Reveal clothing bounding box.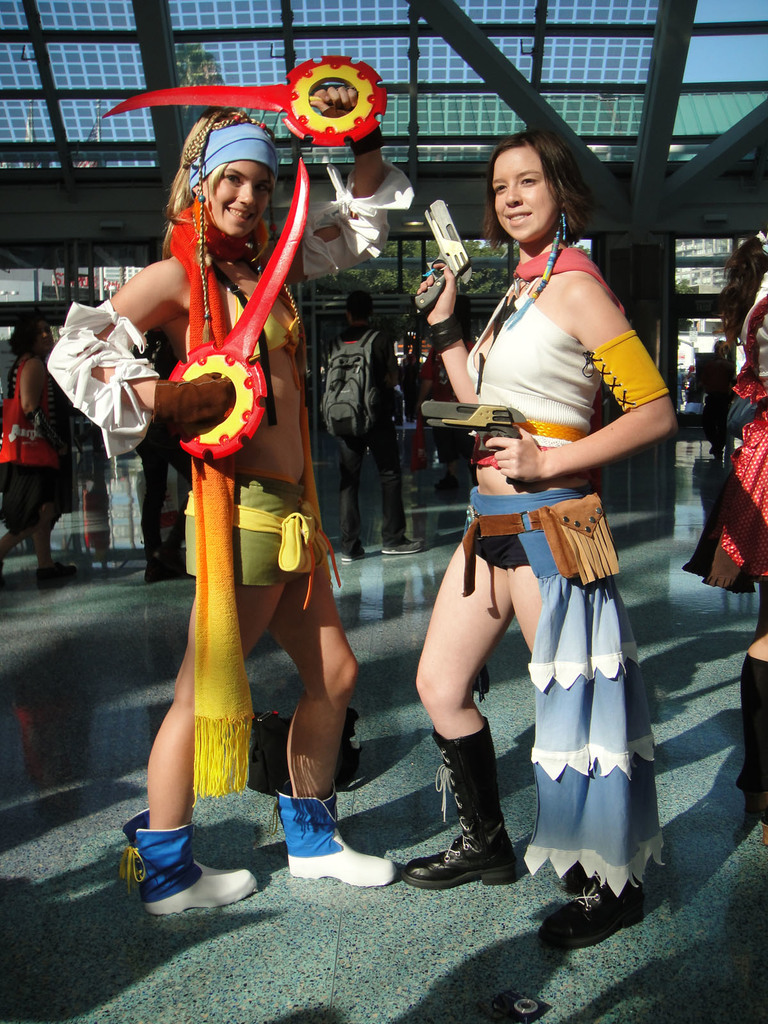
Revealed: (x1=417, y1=344, x2=475, y2=463).
